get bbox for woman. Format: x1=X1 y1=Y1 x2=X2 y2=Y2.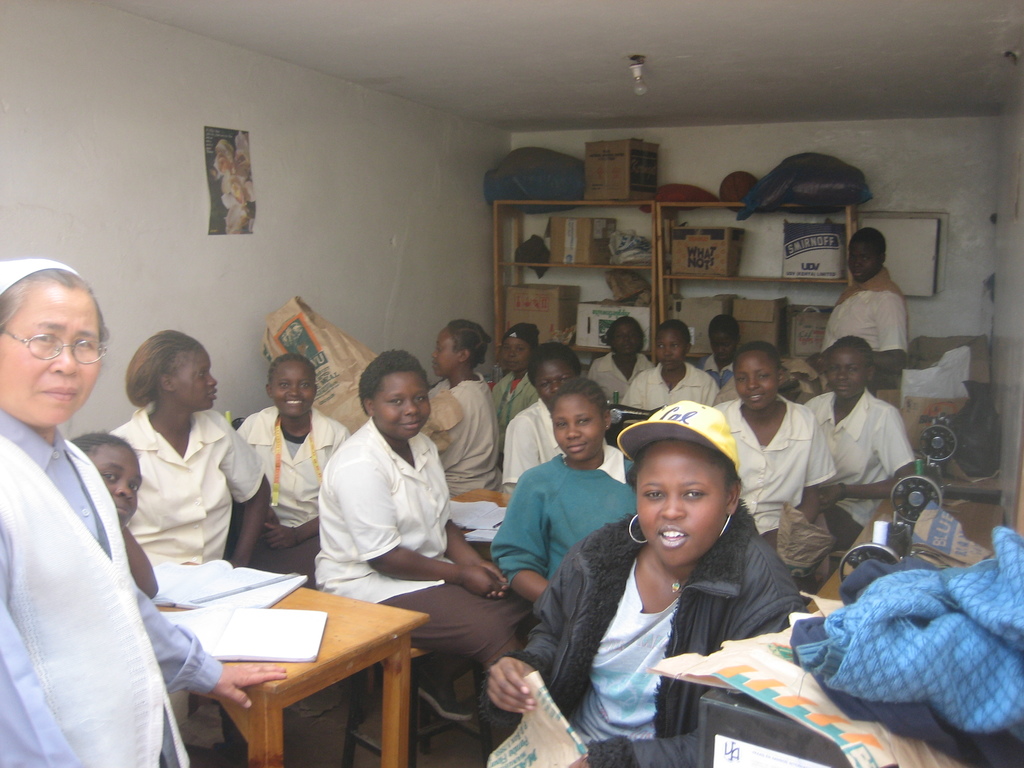
x1=821 y1=227 x2=911 y2=378.
